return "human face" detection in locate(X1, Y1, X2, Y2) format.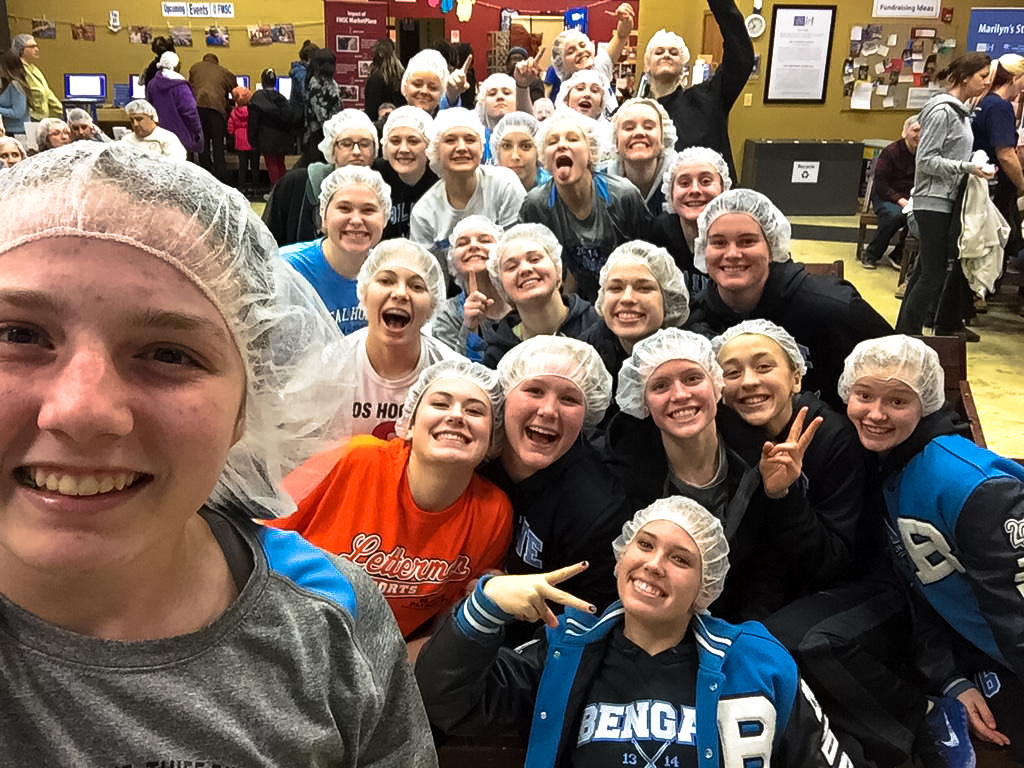
locate(383, 122, 424, 175).
